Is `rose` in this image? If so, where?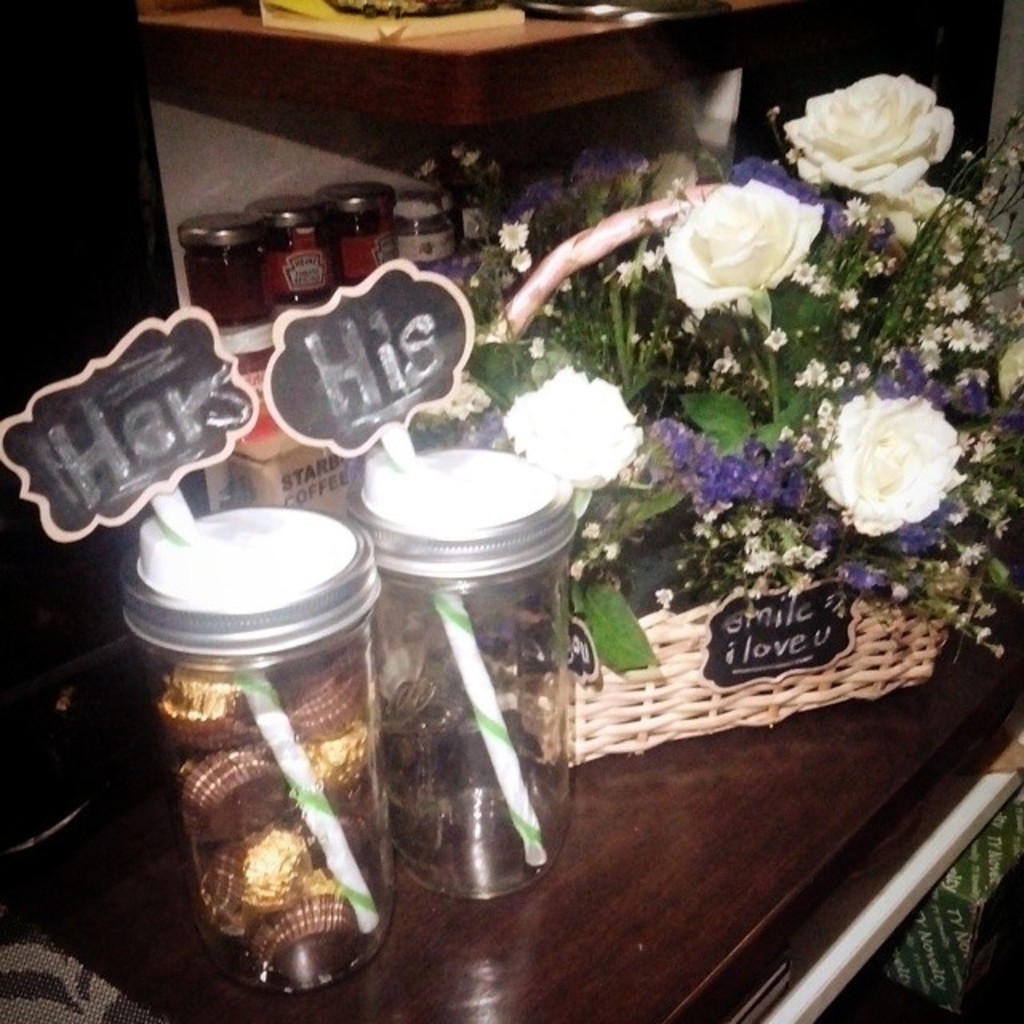
Yes, at locate(661, 176, 827, 323).
